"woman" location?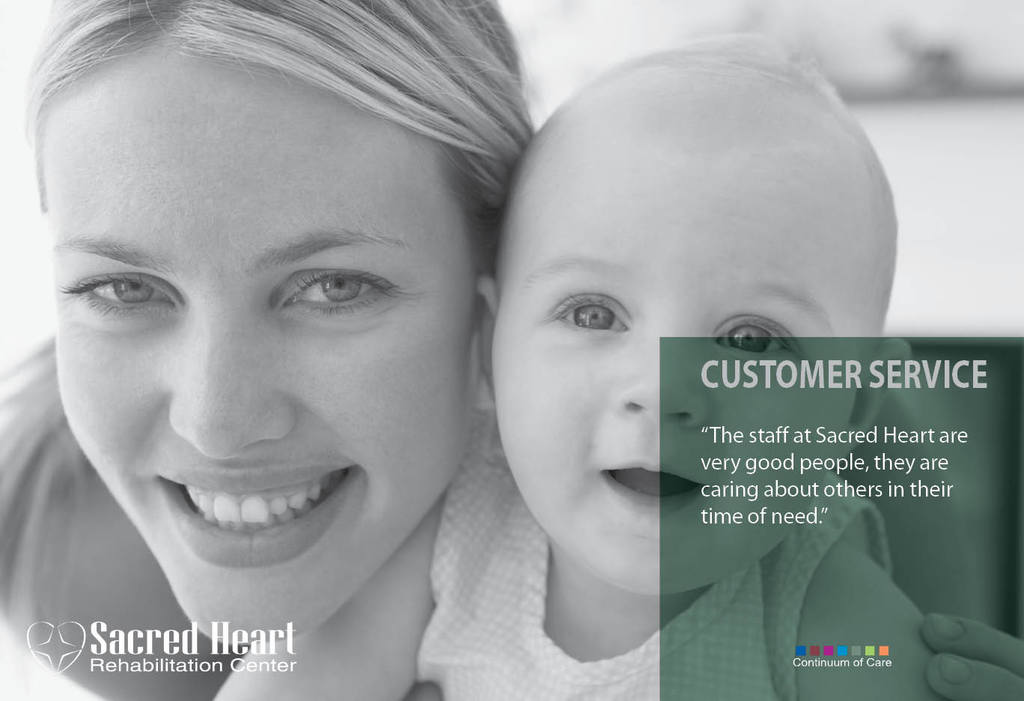
bbox(16, 28, 515, 594)
